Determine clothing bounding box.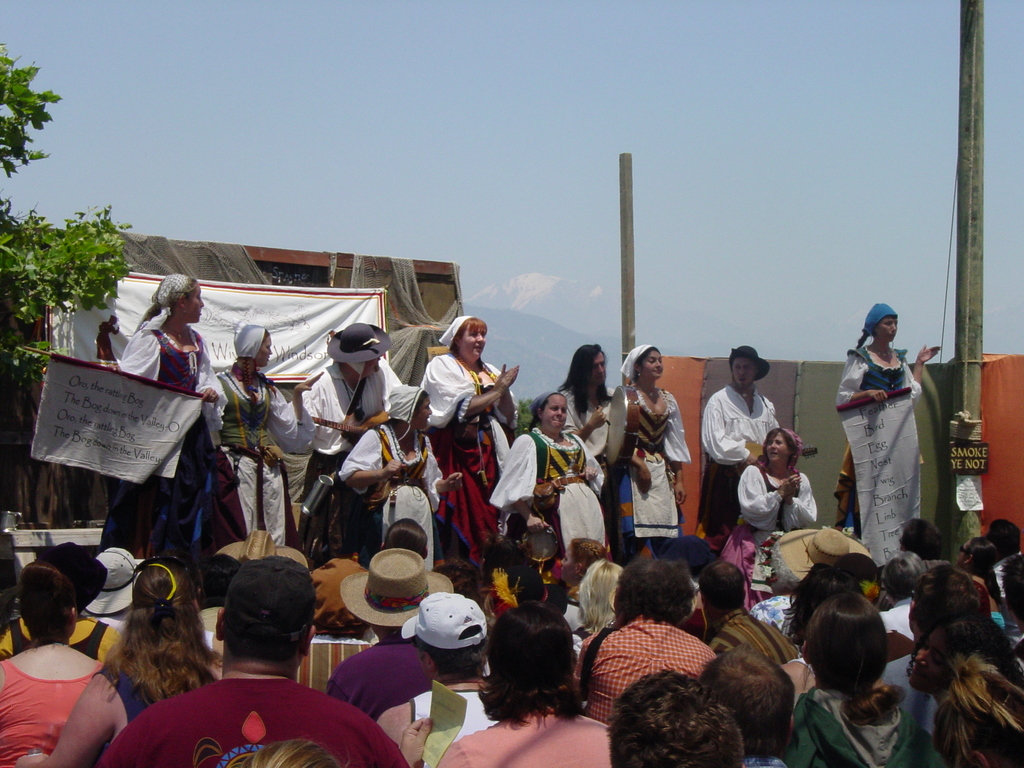
Determined: {"left": 411, "top": 691, "right": 501, "bottom": 742}.
